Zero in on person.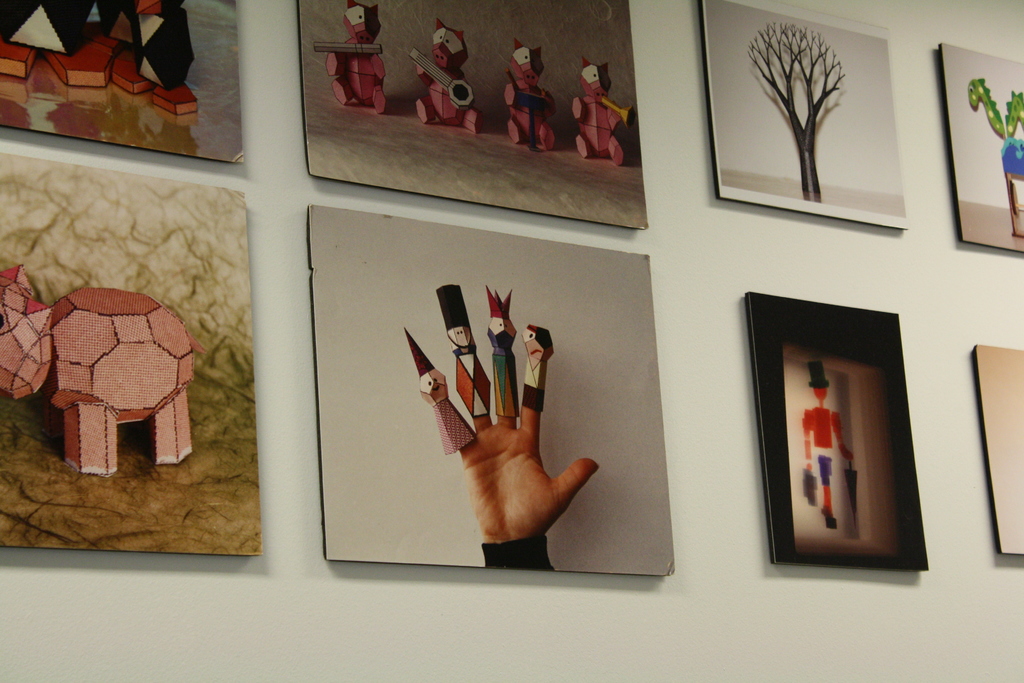
Zeroed in: bbox(577, 47, 629, 163).
